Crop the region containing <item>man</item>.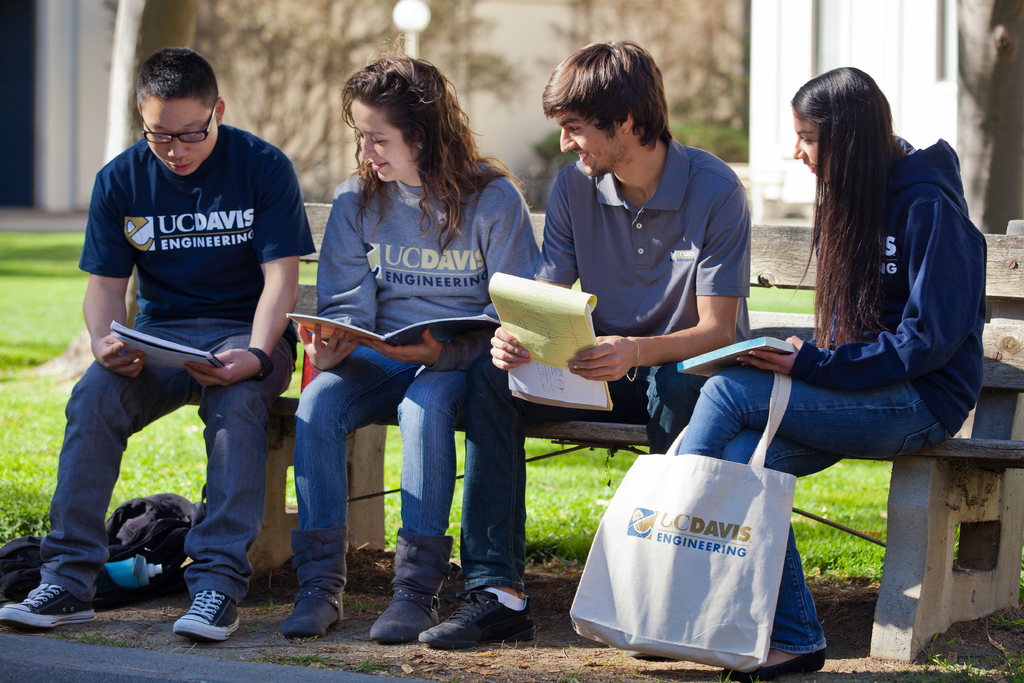
Crop region: pyautogui.locateOnScreen(424, 37, 751, 649).
